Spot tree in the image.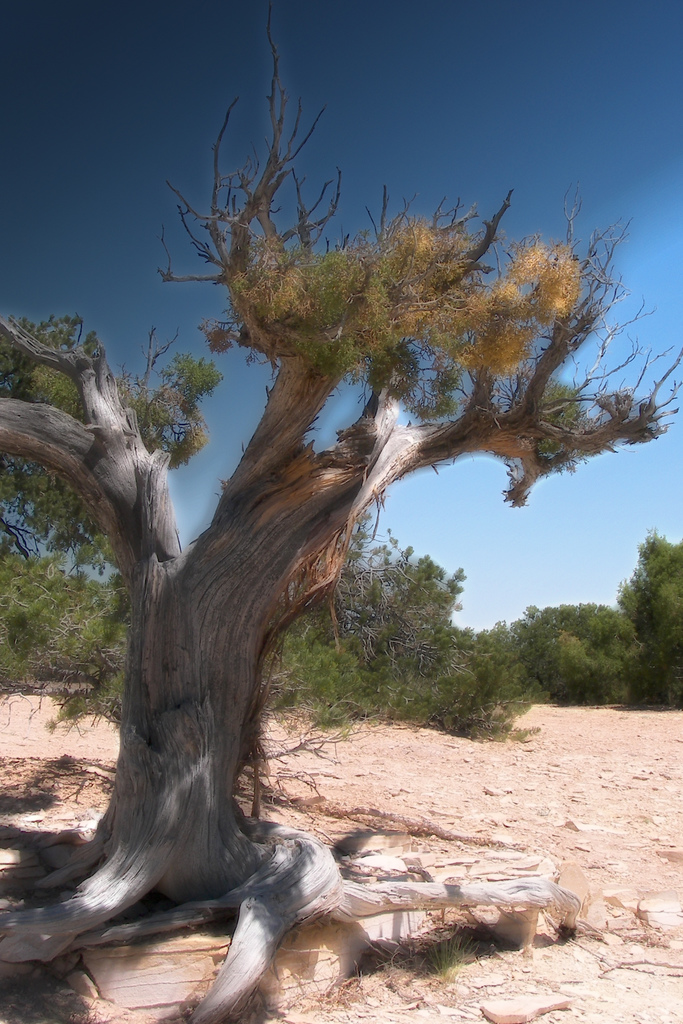
tree found at <region>613, 529, 682, 706</region>.
